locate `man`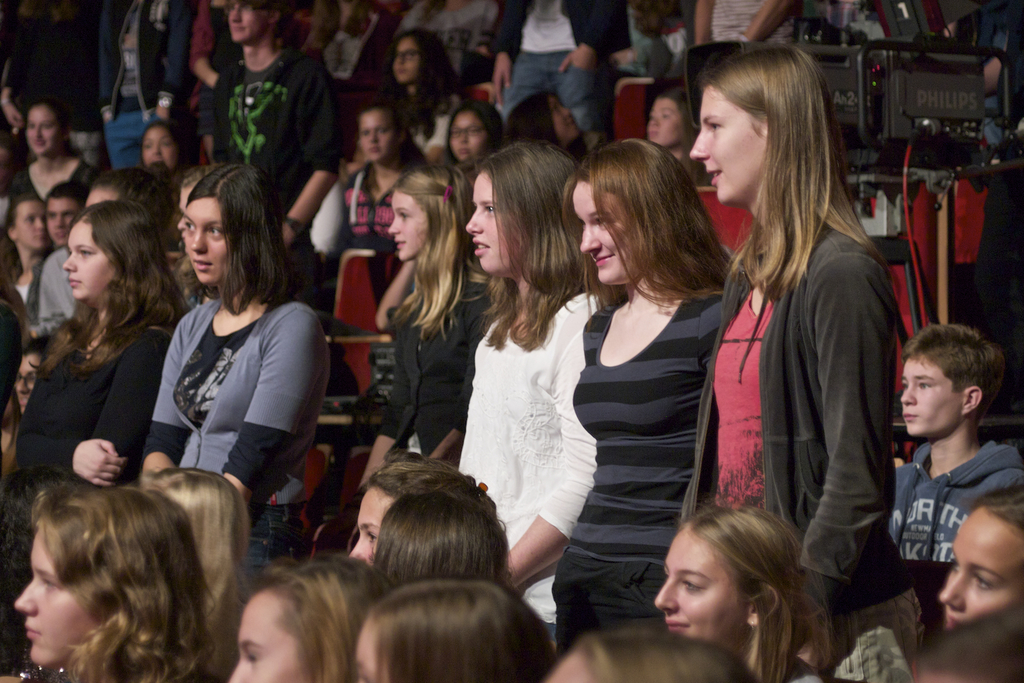
x1=205 y1=0 x2=337 y2=273
